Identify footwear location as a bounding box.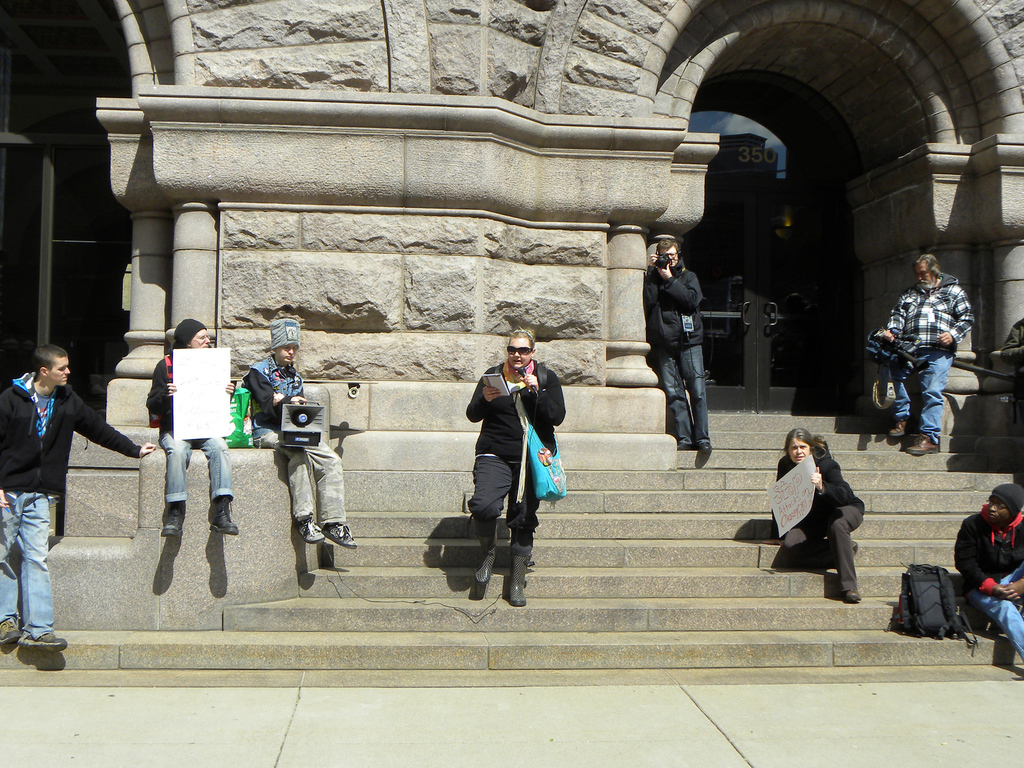
Rect(293, 519, 323, 543).
